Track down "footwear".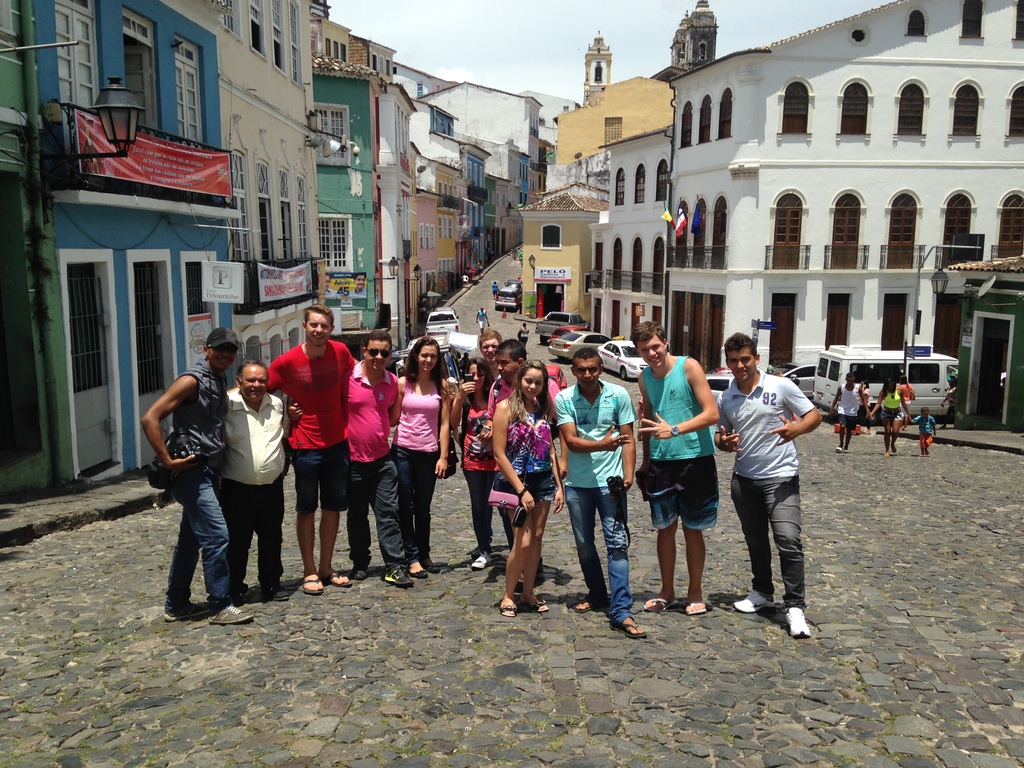
Tracked to x1=381 y1=561 x2=412 y2=588.
